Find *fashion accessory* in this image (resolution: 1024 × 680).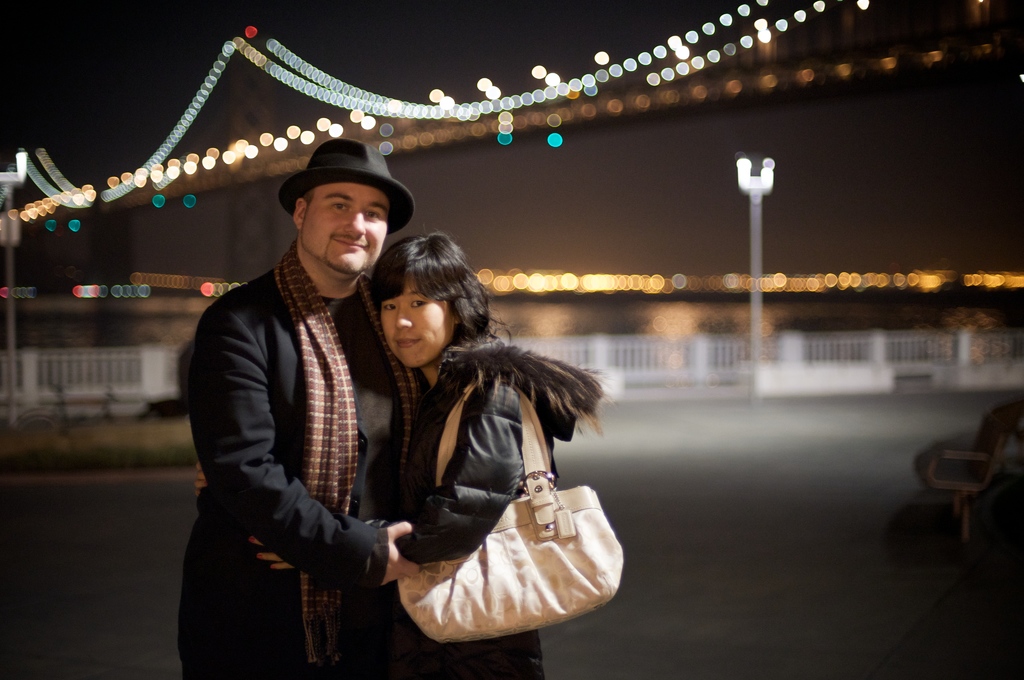
396, 372, 626, 647.
